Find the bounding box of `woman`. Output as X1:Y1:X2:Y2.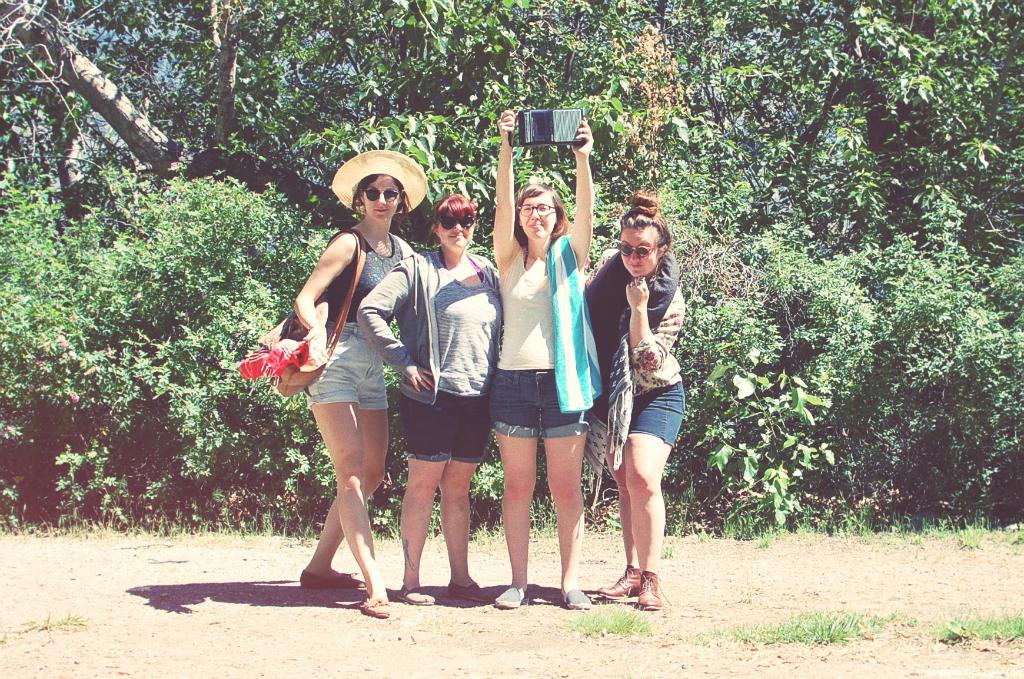
492:110:604:606.
